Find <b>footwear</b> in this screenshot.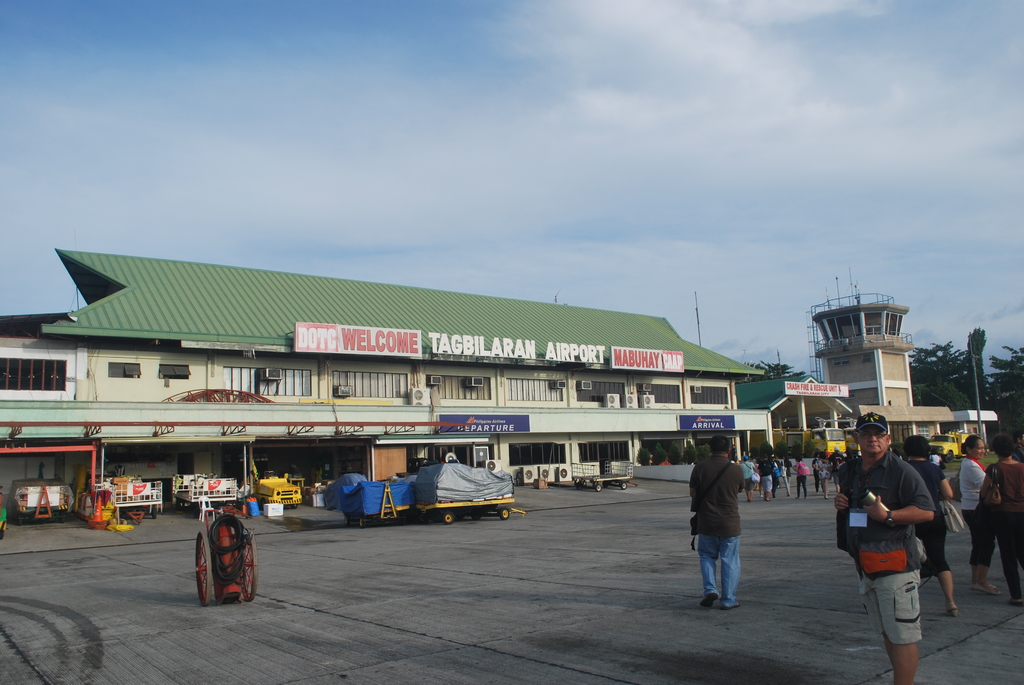
The bounding box for <b>footwear</b> is detection(703, 594, 719, 604).
